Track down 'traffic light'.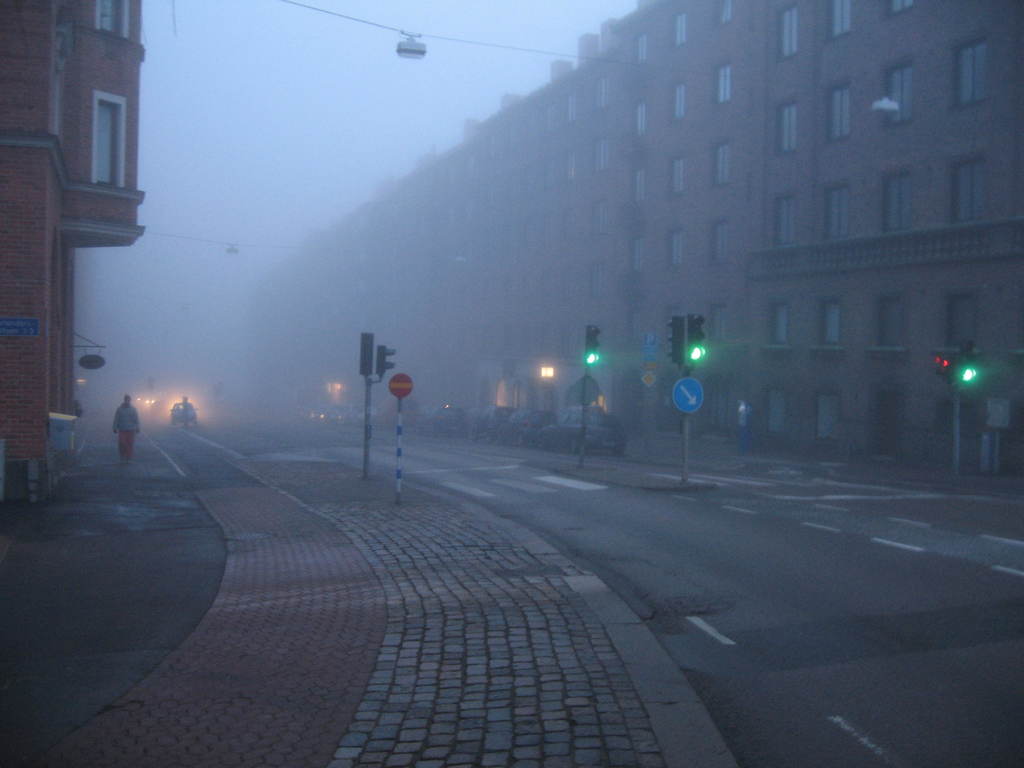
Tracked to {"x1": 586, "y1": 324, "x2": 600, "y2": 365}.
